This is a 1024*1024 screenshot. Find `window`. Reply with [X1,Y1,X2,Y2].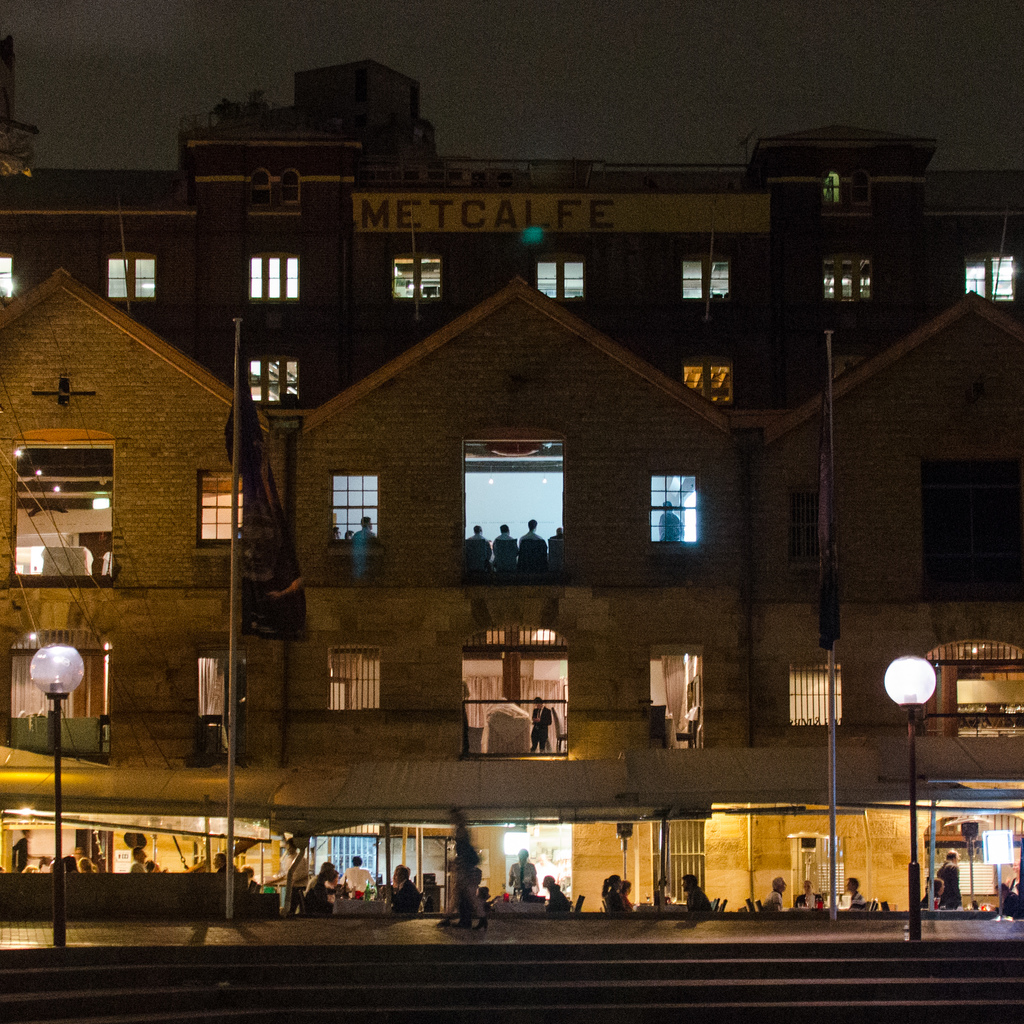
[13,650,112,711].
